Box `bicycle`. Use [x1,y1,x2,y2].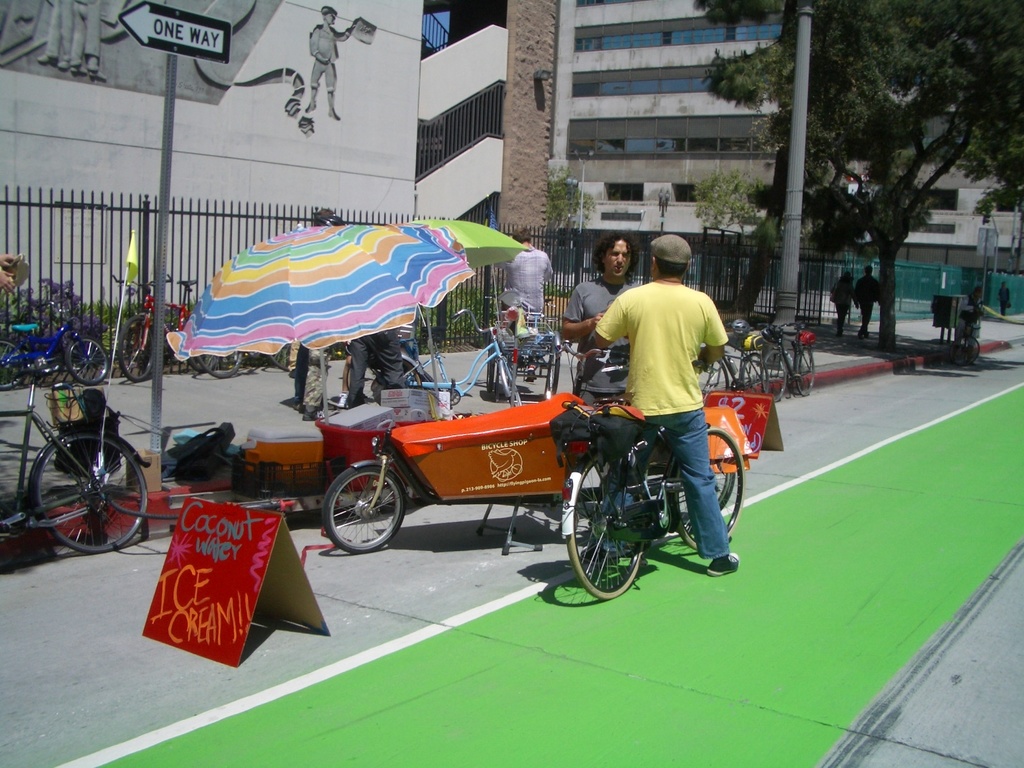
[110,272,241,381].
